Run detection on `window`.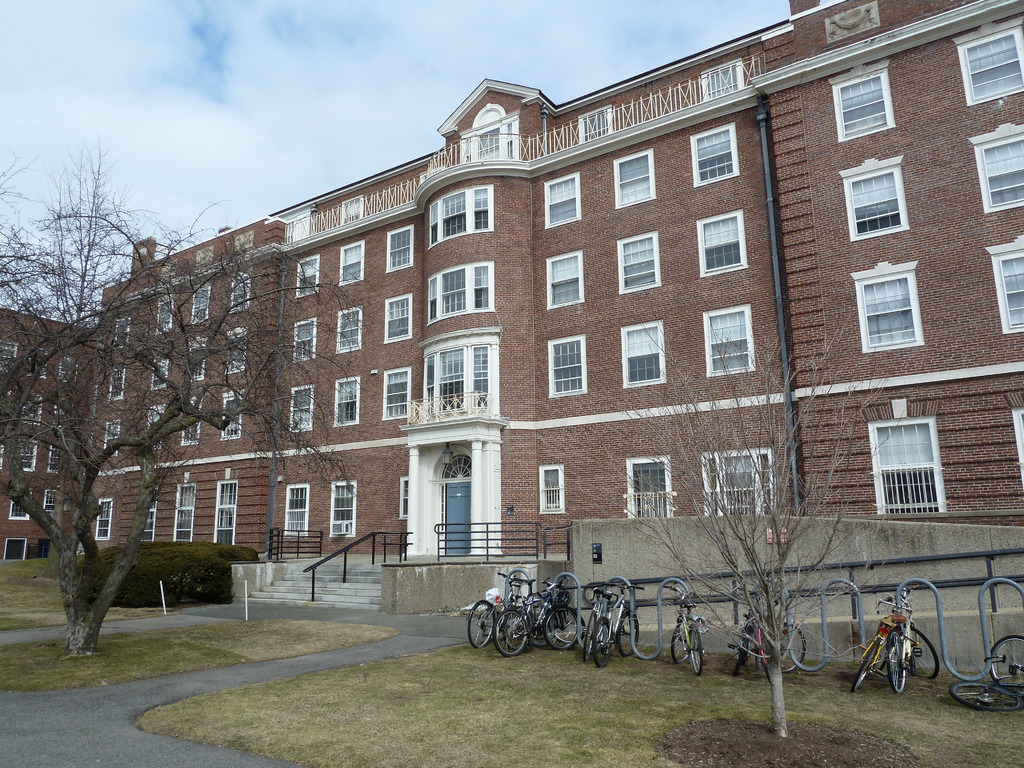
Result: bbox=[613, 150, 655, 209].
